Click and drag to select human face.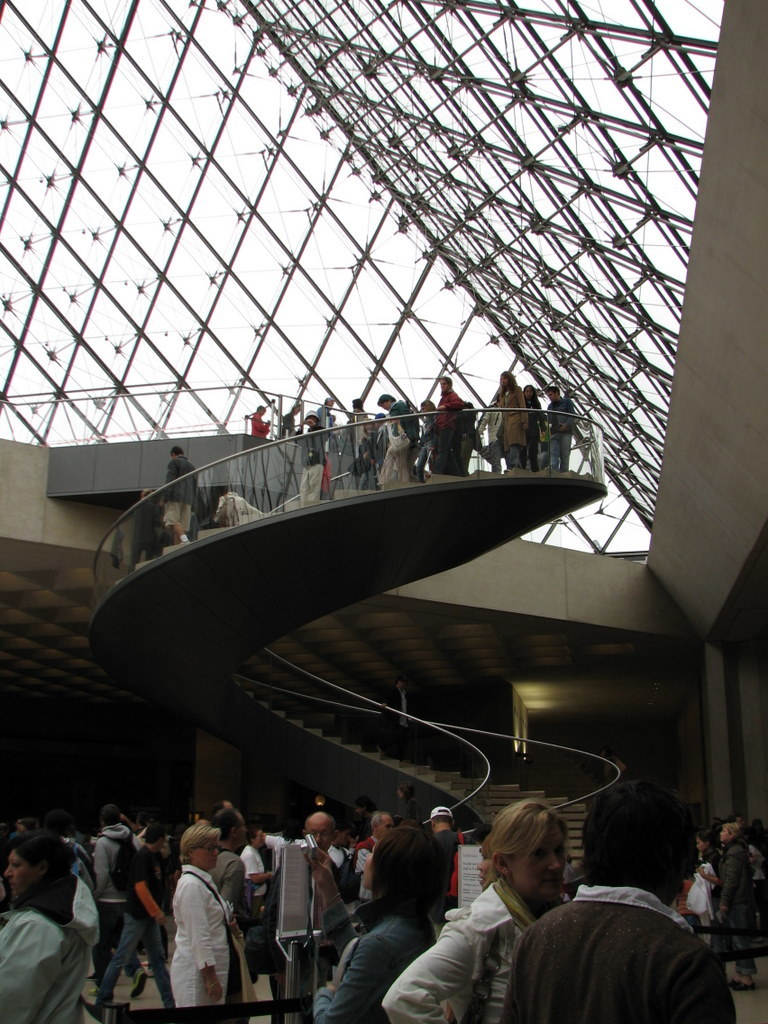
Selection: <region>510, 826, 570, 903</region>.
